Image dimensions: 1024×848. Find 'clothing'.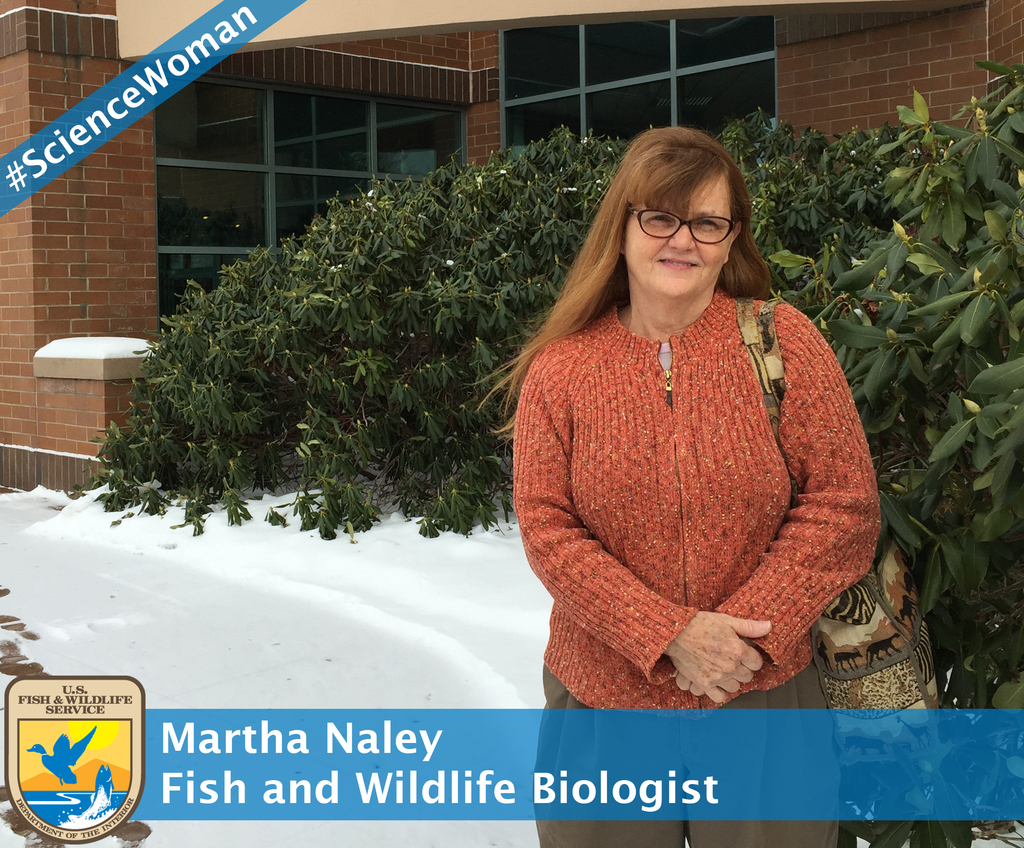
box=[522, 240, 870, 728].
